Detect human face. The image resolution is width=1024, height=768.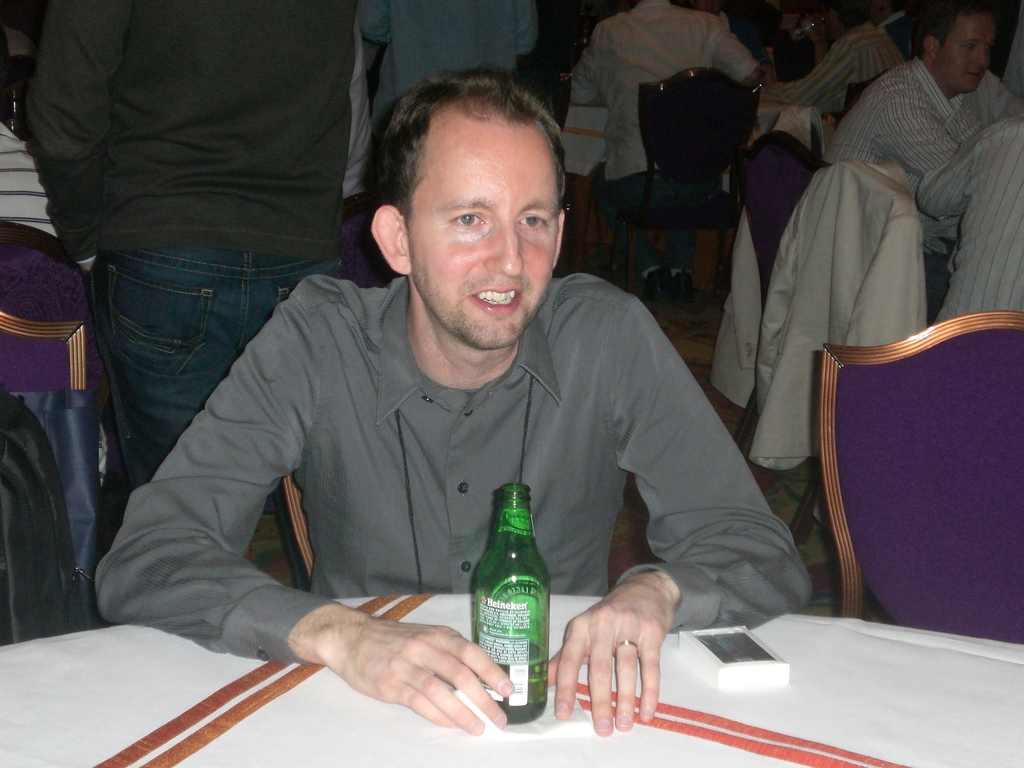
bbox(943, 17, 995, 99).
